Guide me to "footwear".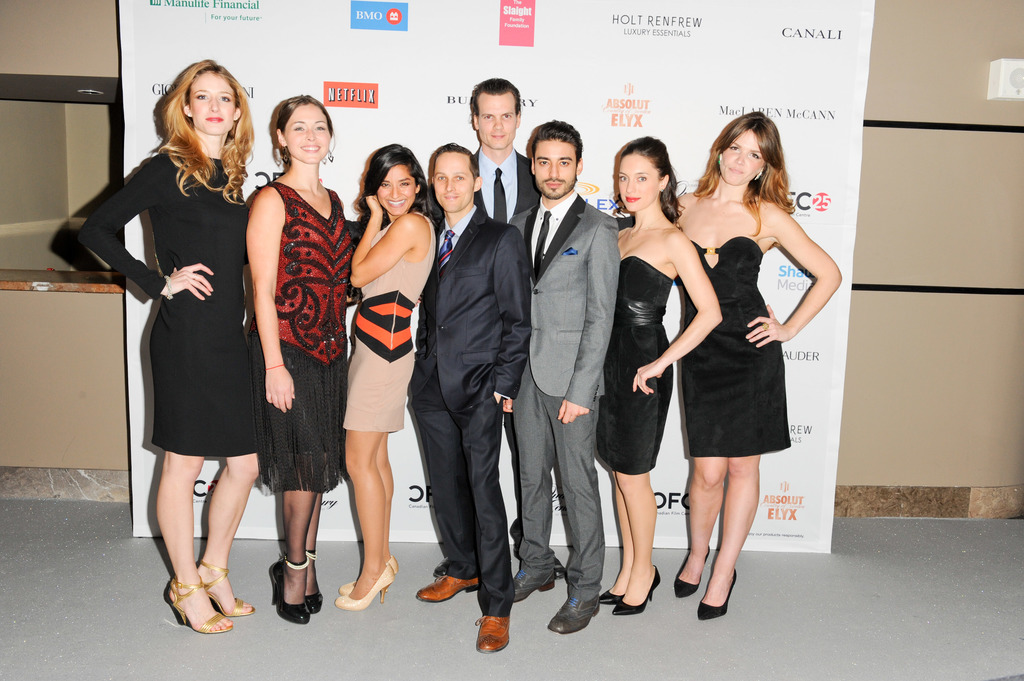
Guidance: l=415, t=572, r=477, b=603.
